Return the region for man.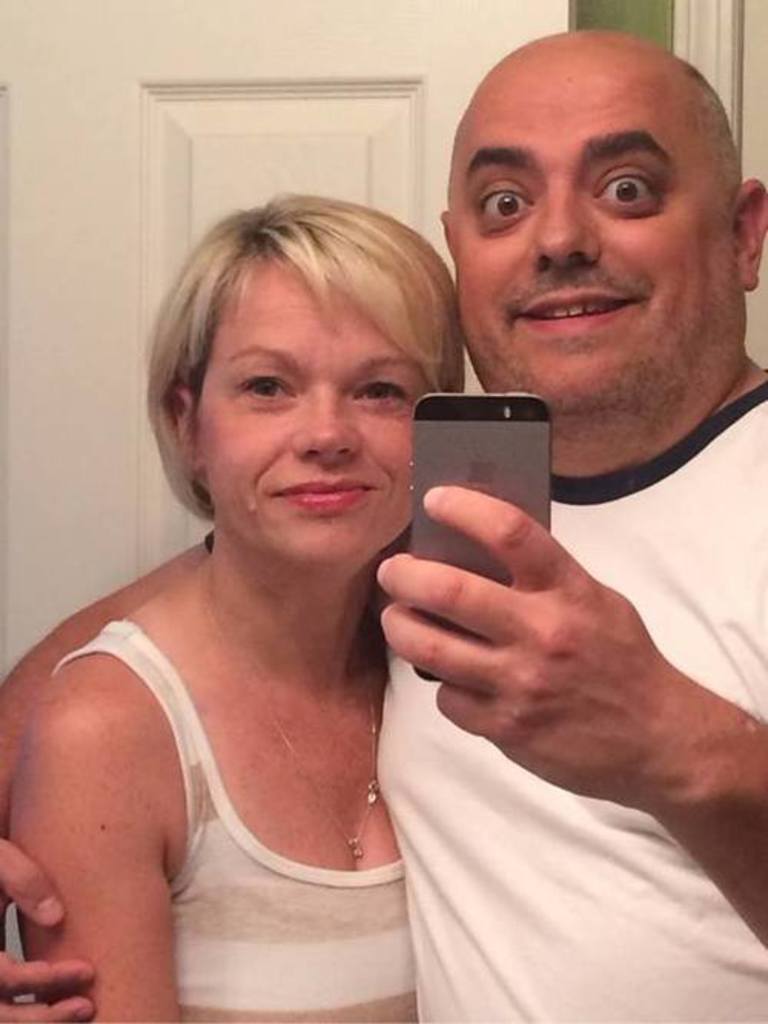
[0, 26, 766, 1022].
